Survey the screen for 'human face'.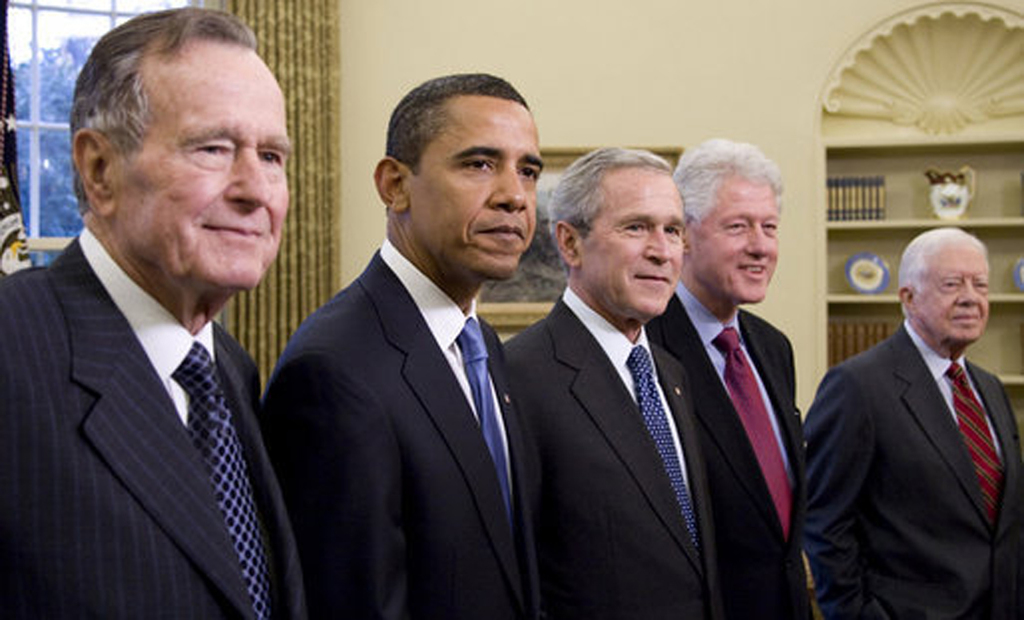
Survey found: box=[920, 248, 998, 344].
